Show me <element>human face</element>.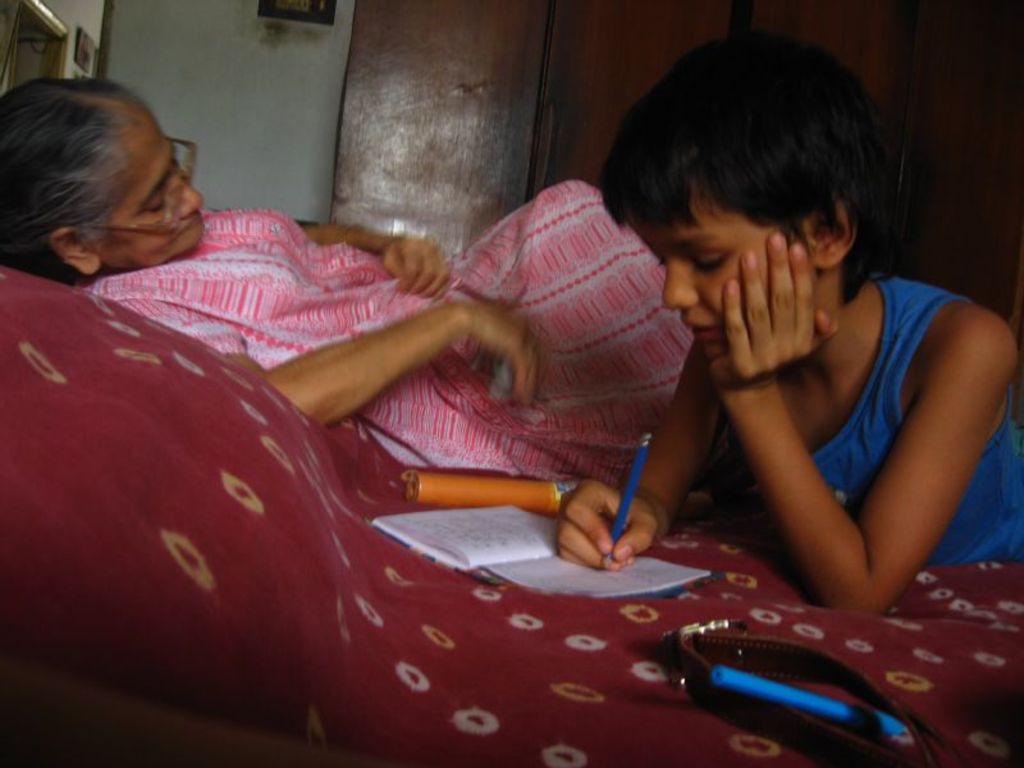
<element>human face</element> is here: 81 104 204 268.
